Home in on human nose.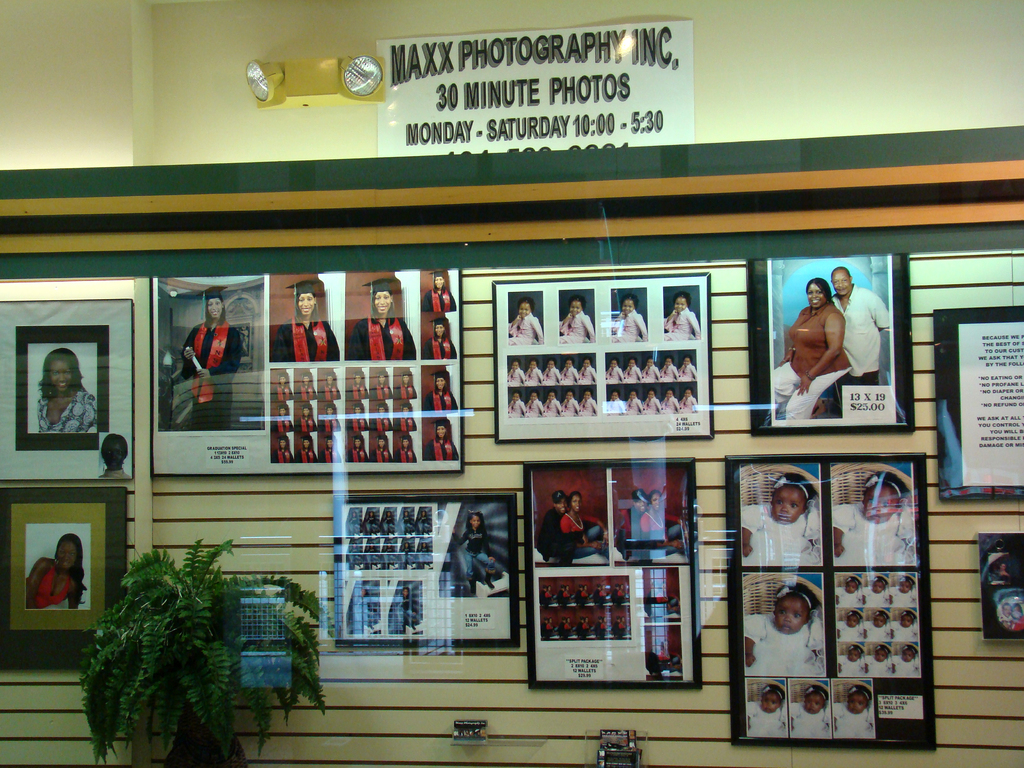
Homed in at Rect(640, 502, 644, 507).
